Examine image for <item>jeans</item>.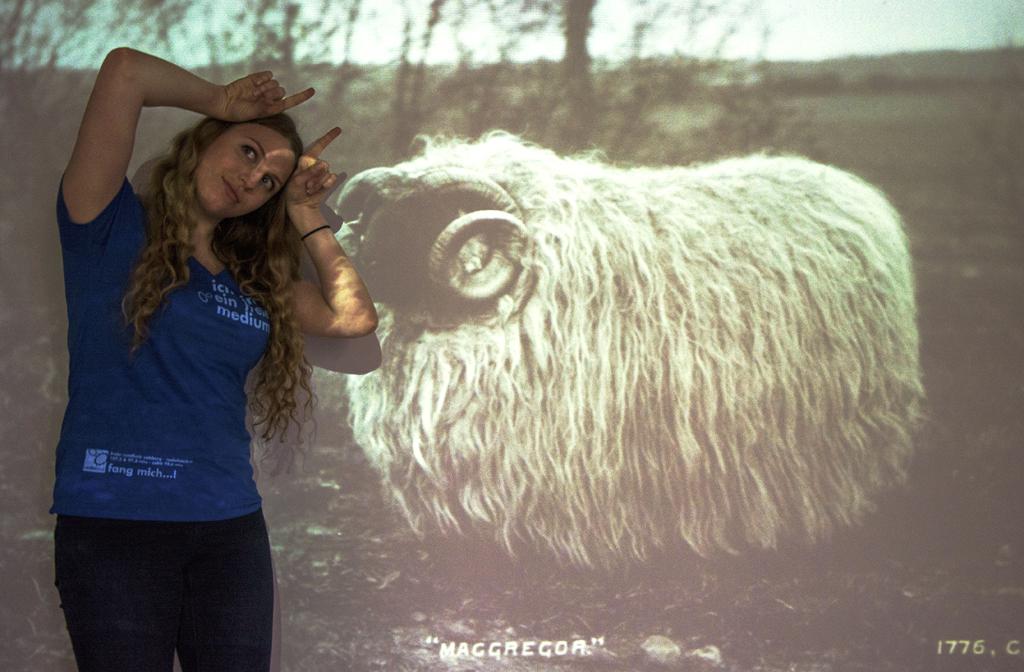
Examination result: [x1=61, y1=506, x2=275, y2=663].
